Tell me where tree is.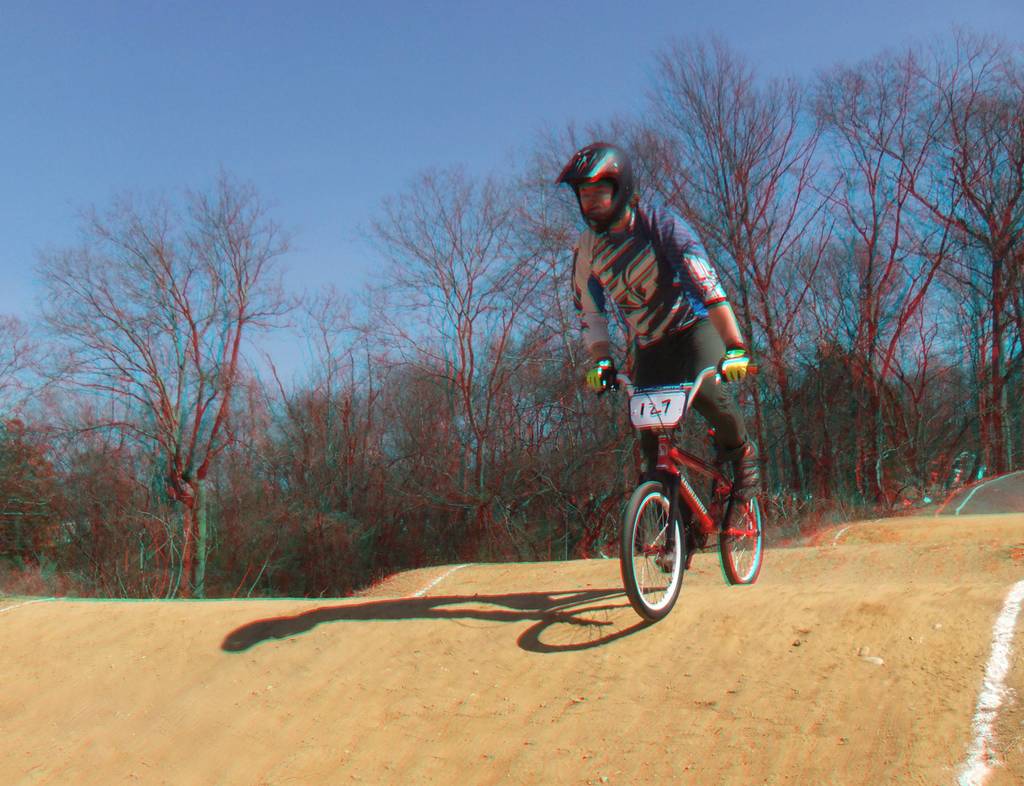
tree is at (left=344, top=152, right=607, bottom=549).
